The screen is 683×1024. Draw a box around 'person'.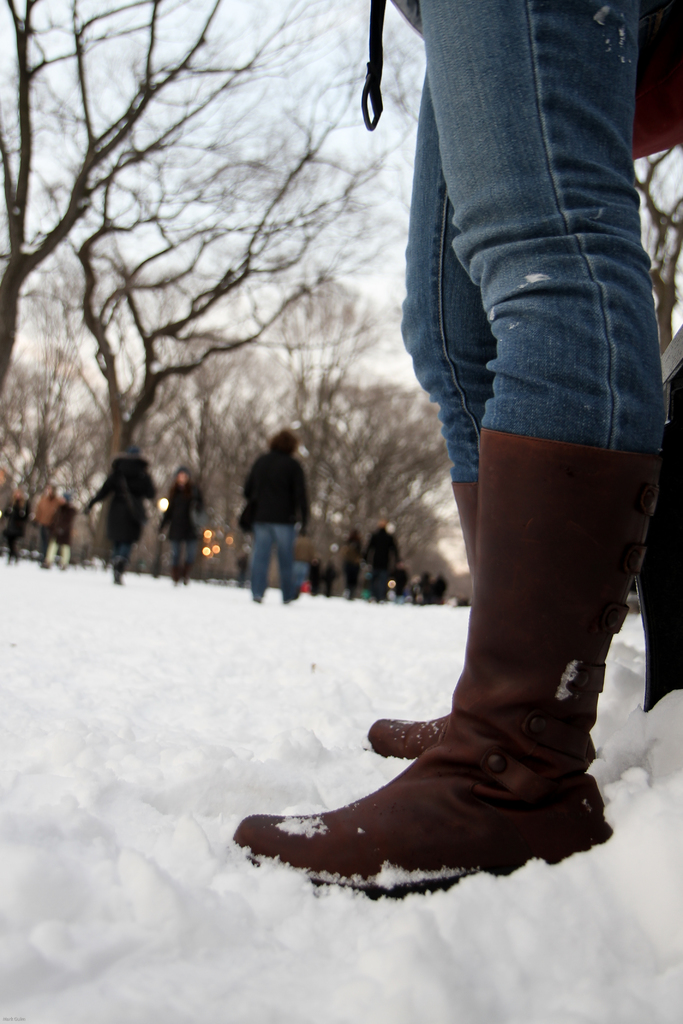
x1=346 y1=533 x2=356 y2=599.
